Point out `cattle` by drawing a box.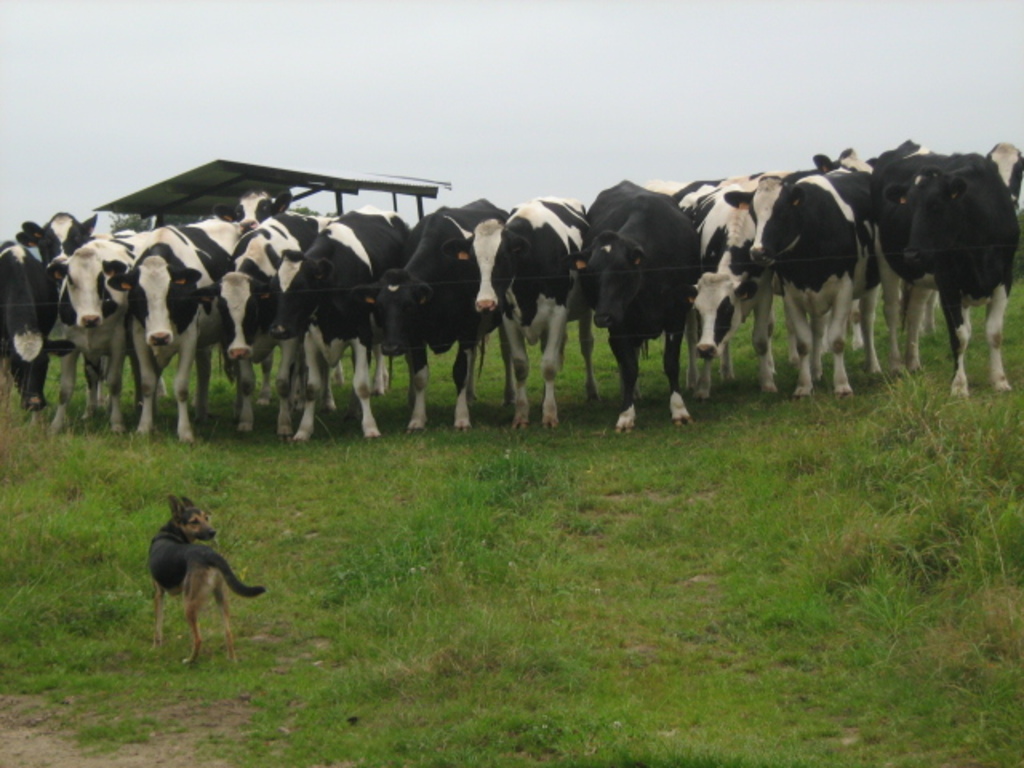
x1=126 y1=221 x2=242 y2=440.
